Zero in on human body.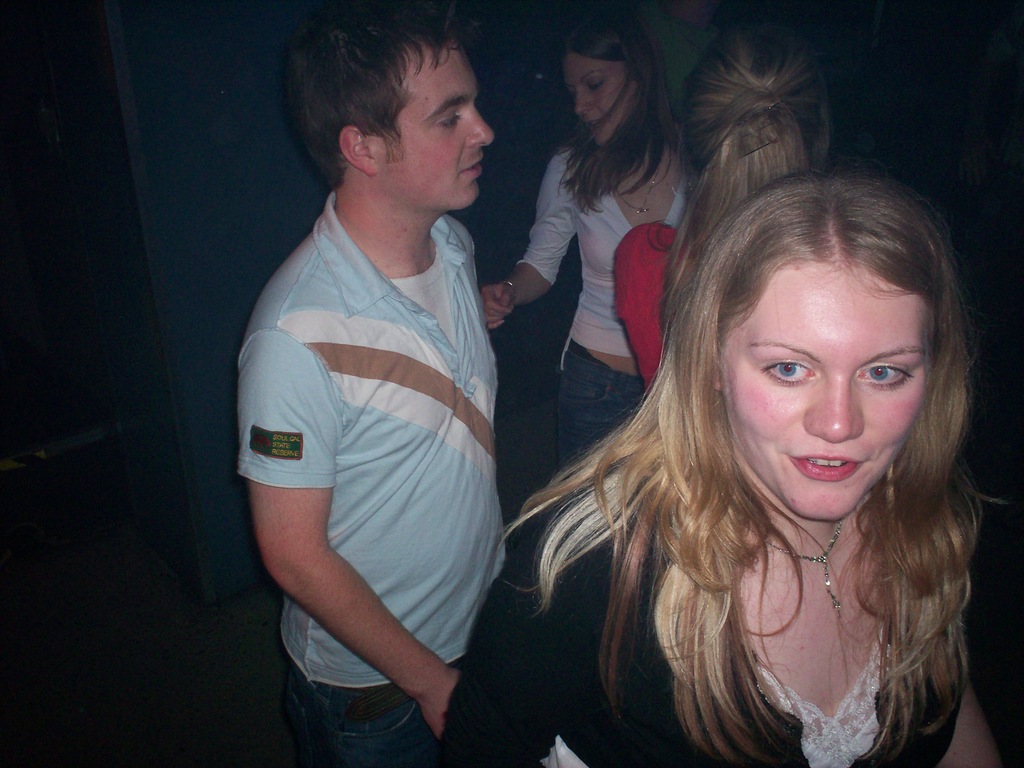
Zeroed in: x1=480 y1=127 x2=699 y2=465.
